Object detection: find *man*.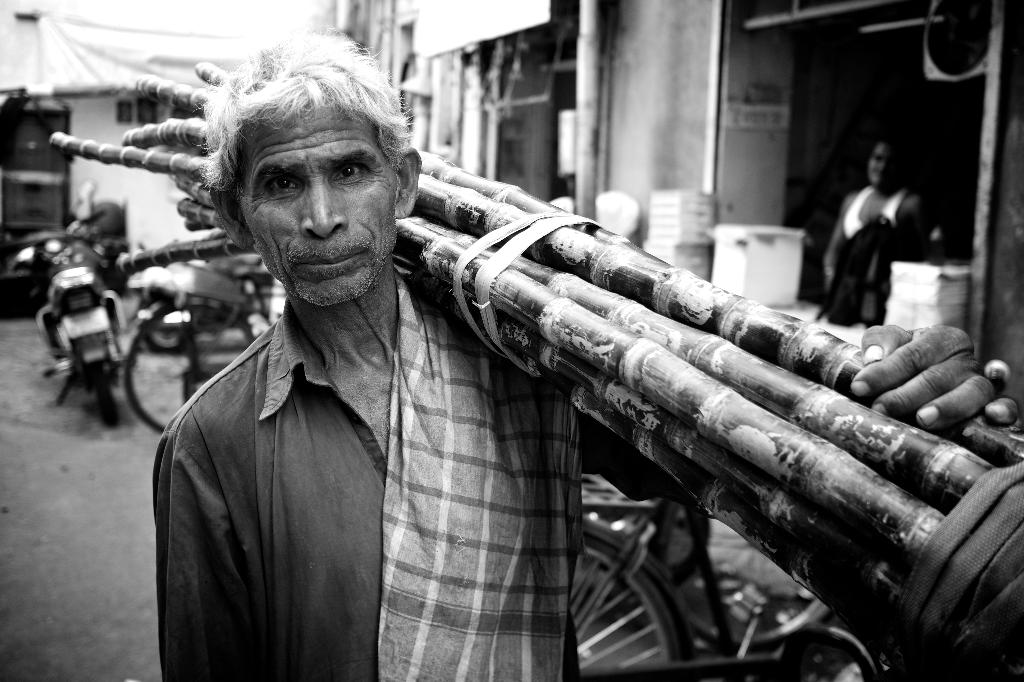
(147,32,1020,681).
